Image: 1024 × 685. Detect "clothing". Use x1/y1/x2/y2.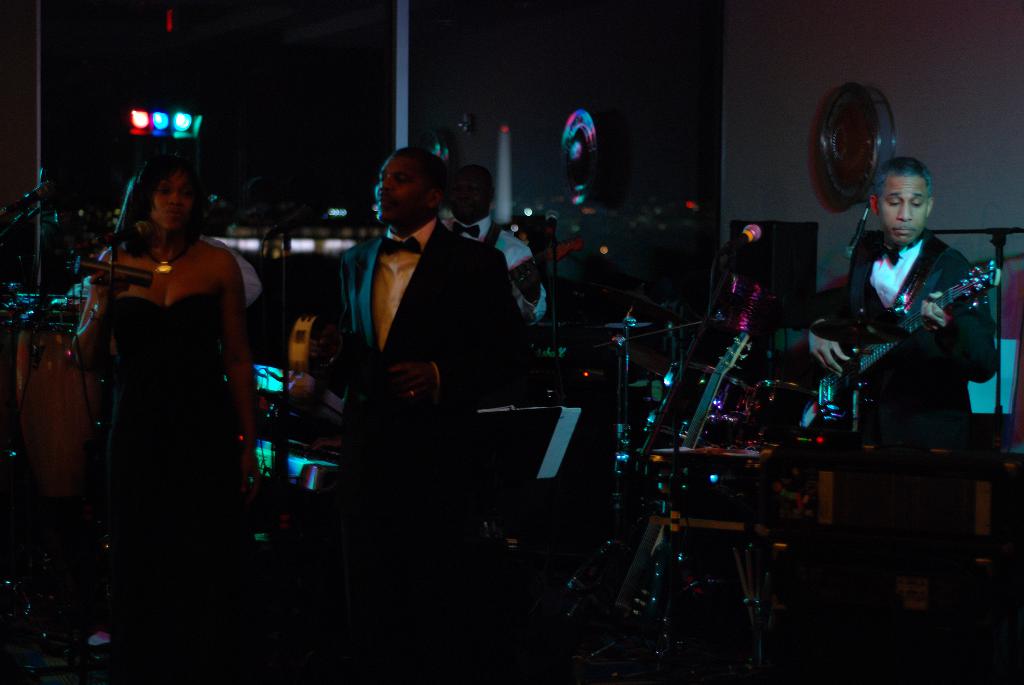
438/213/548/326.
